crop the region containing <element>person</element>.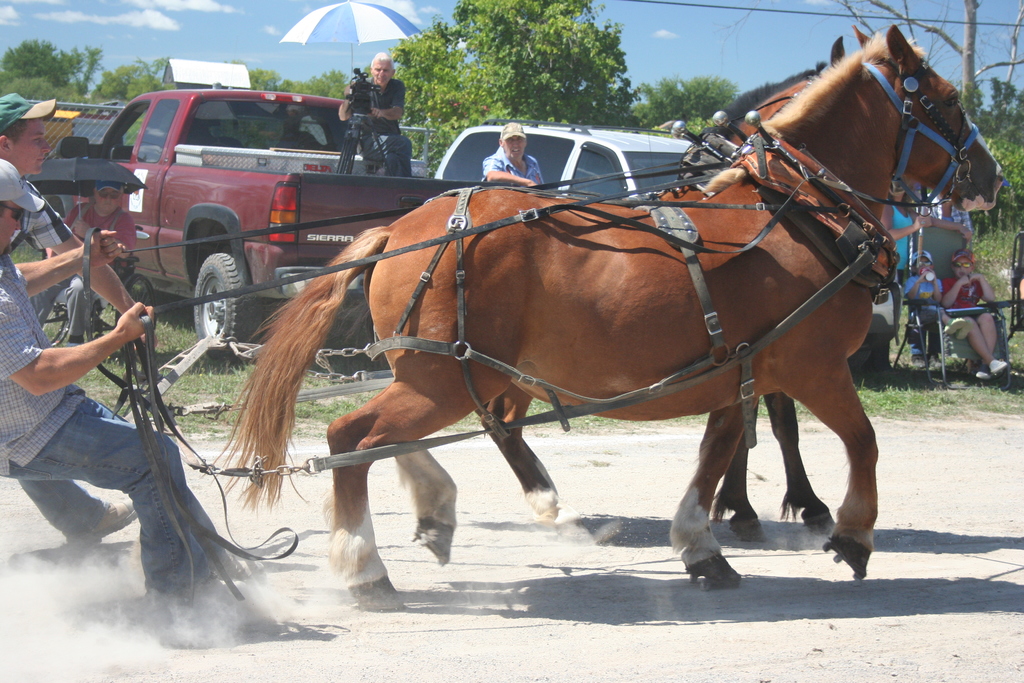
Crop region: select_region(481, 124, 547, 194).
